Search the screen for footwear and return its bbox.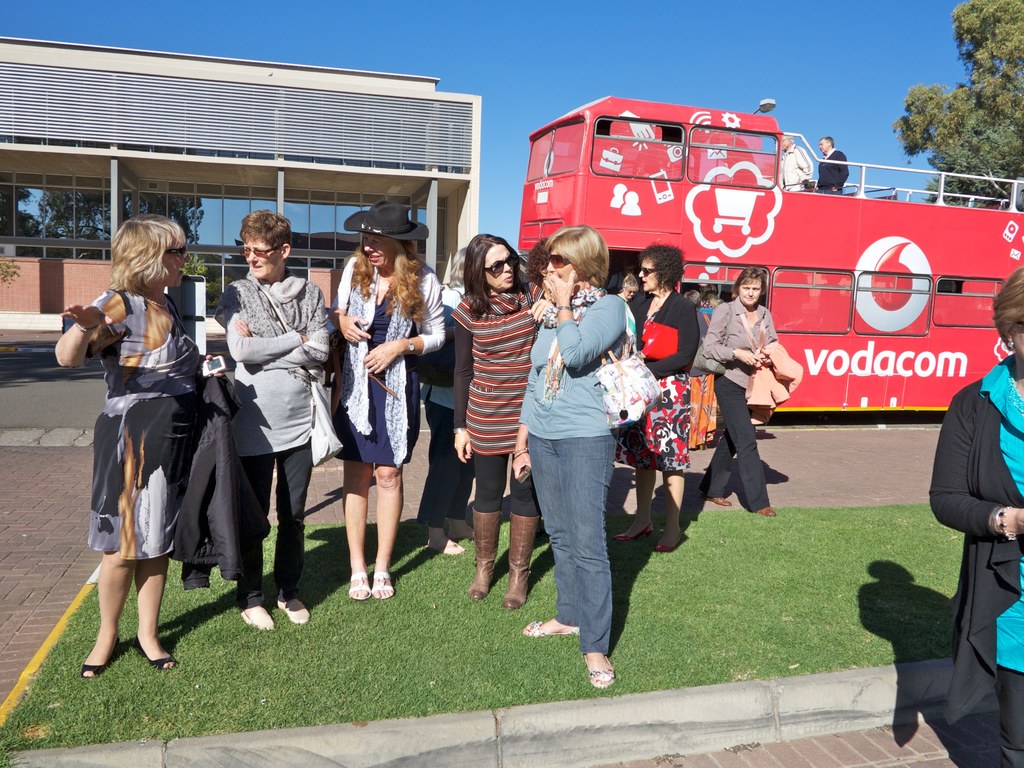
Found: {"left": 371, "top": 572, "right": 397, "bottom": 600}.
